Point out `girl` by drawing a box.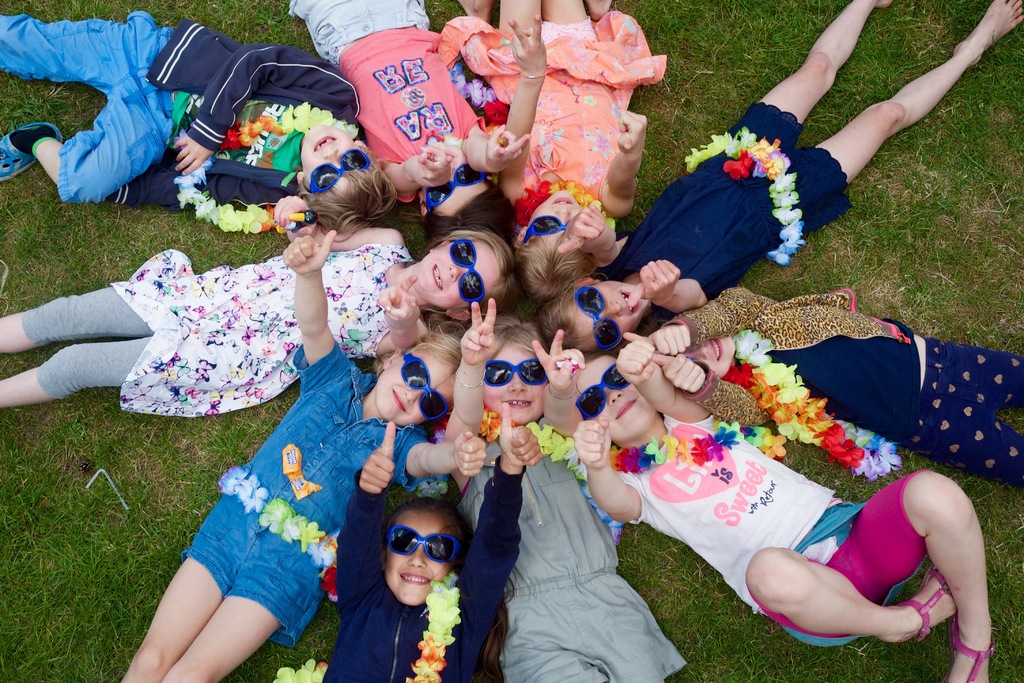
BBox(286, 0, 528, 238).
